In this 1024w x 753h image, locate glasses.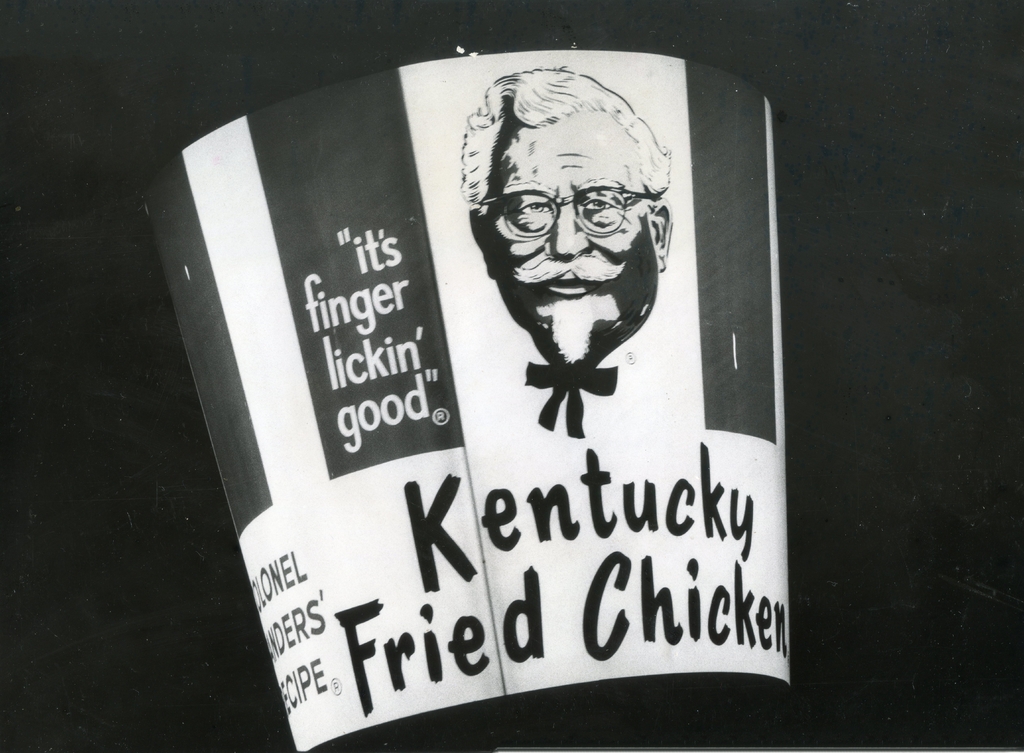
Bounding box: pyautogui.locateOnScreen(476, 186, 666, 244).
